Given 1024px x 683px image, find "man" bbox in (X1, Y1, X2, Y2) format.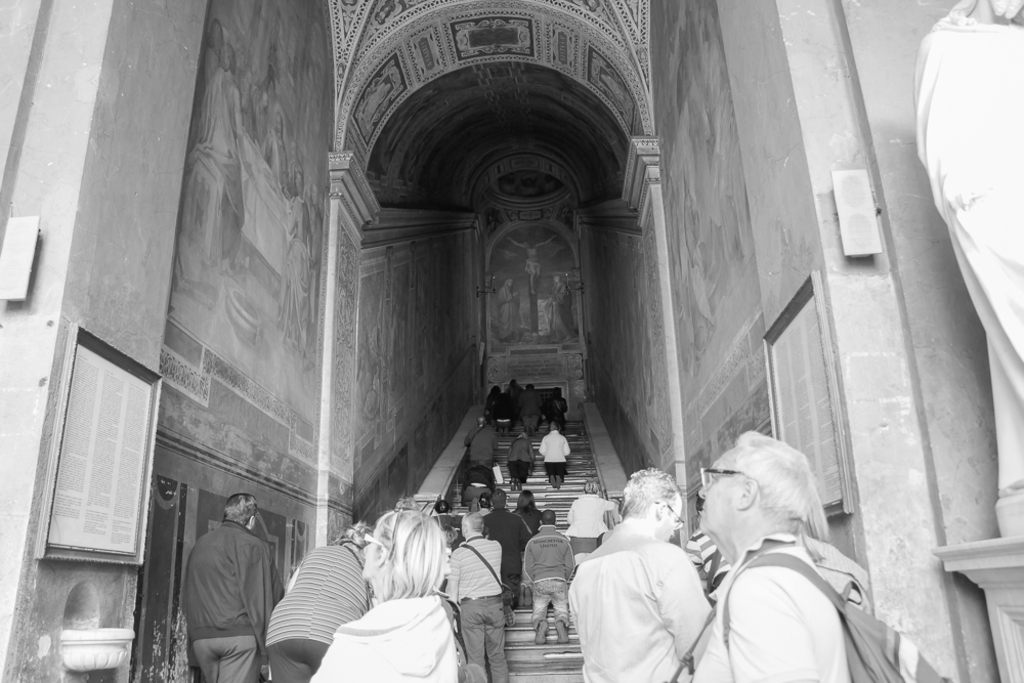
(178, 492, 281, 681).
